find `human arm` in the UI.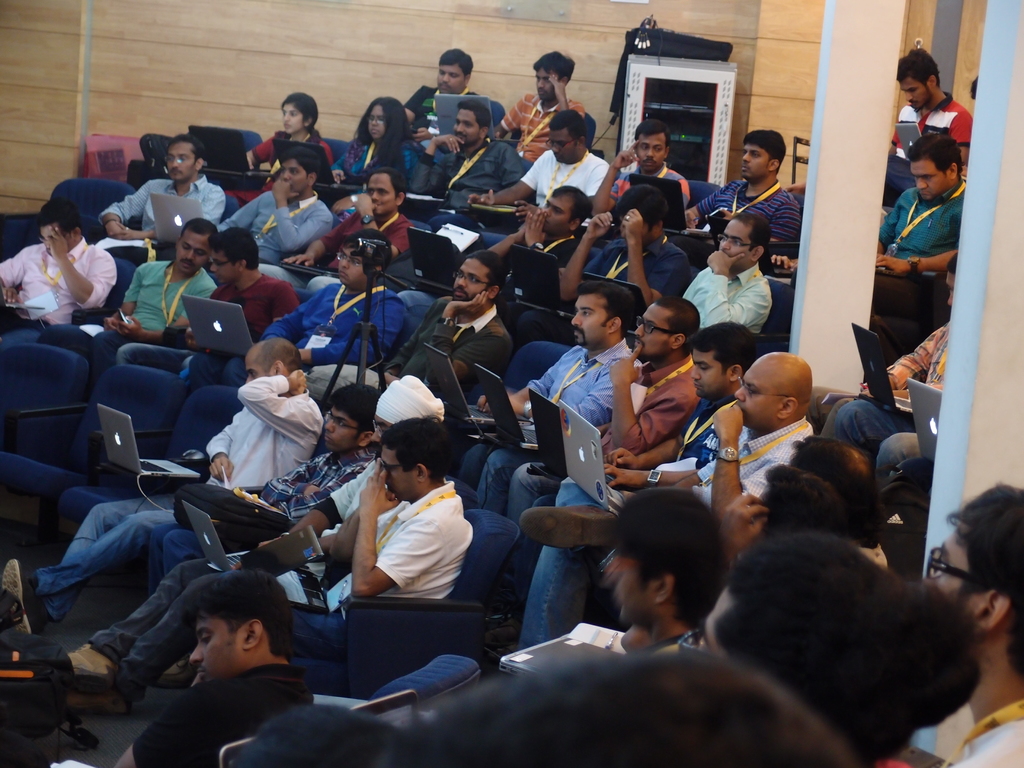
UI element at region(856, 325, 940, 397).
